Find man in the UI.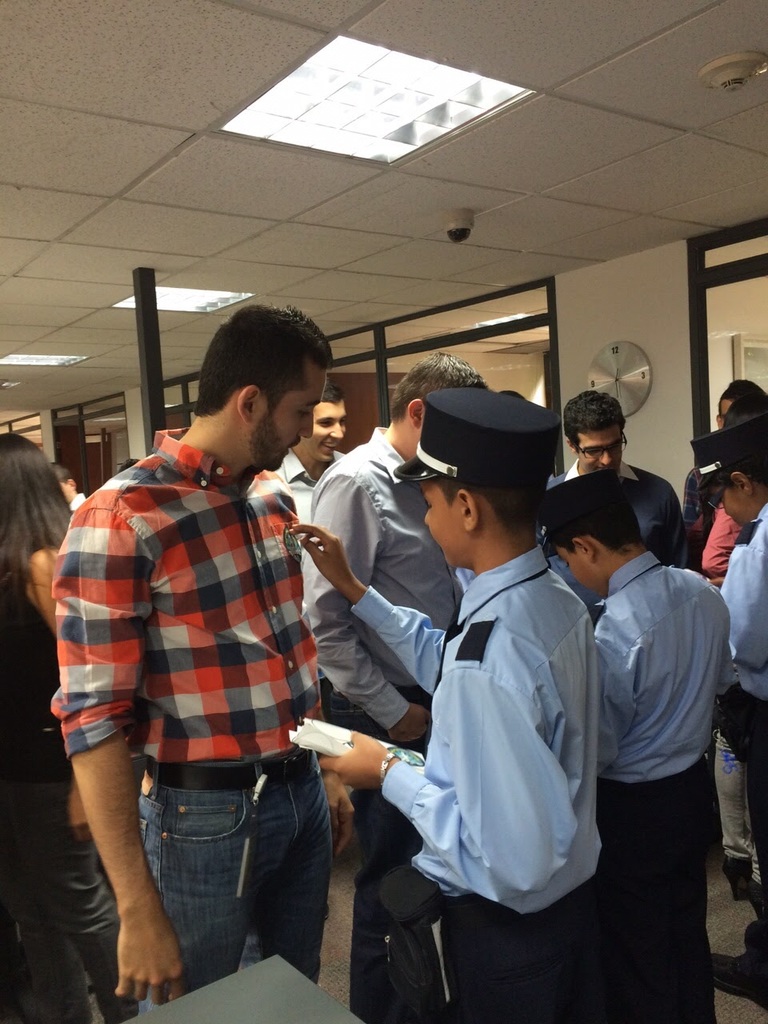
UI element at 532:483:722:1023.
